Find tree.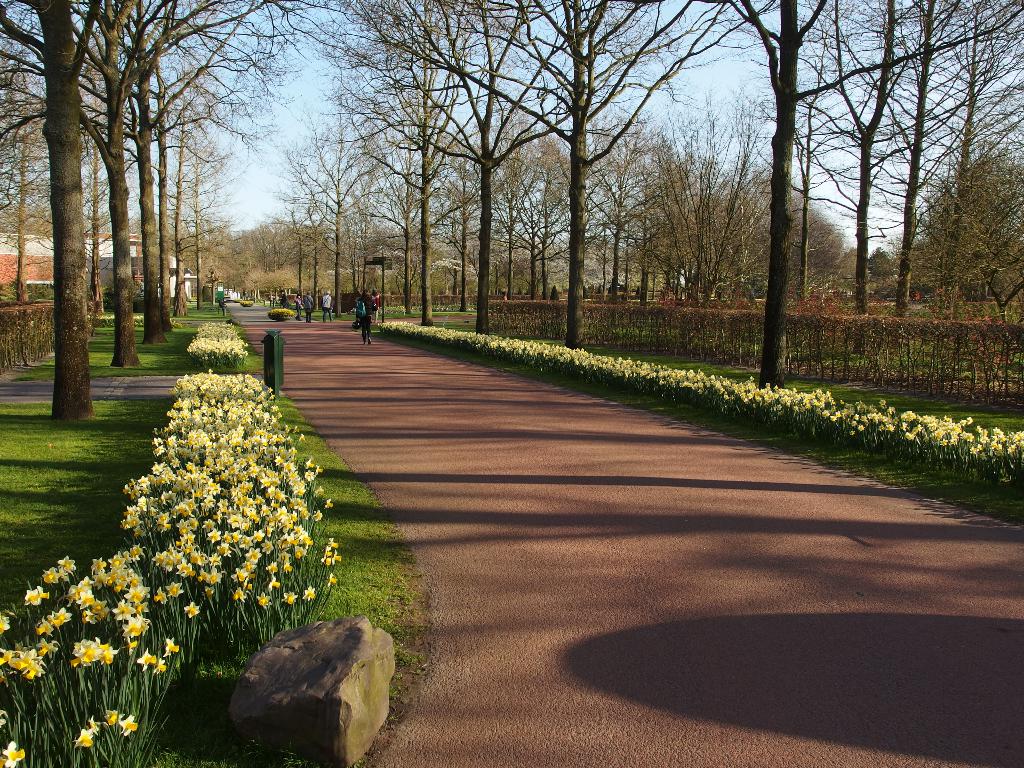
9:0:234:367.
